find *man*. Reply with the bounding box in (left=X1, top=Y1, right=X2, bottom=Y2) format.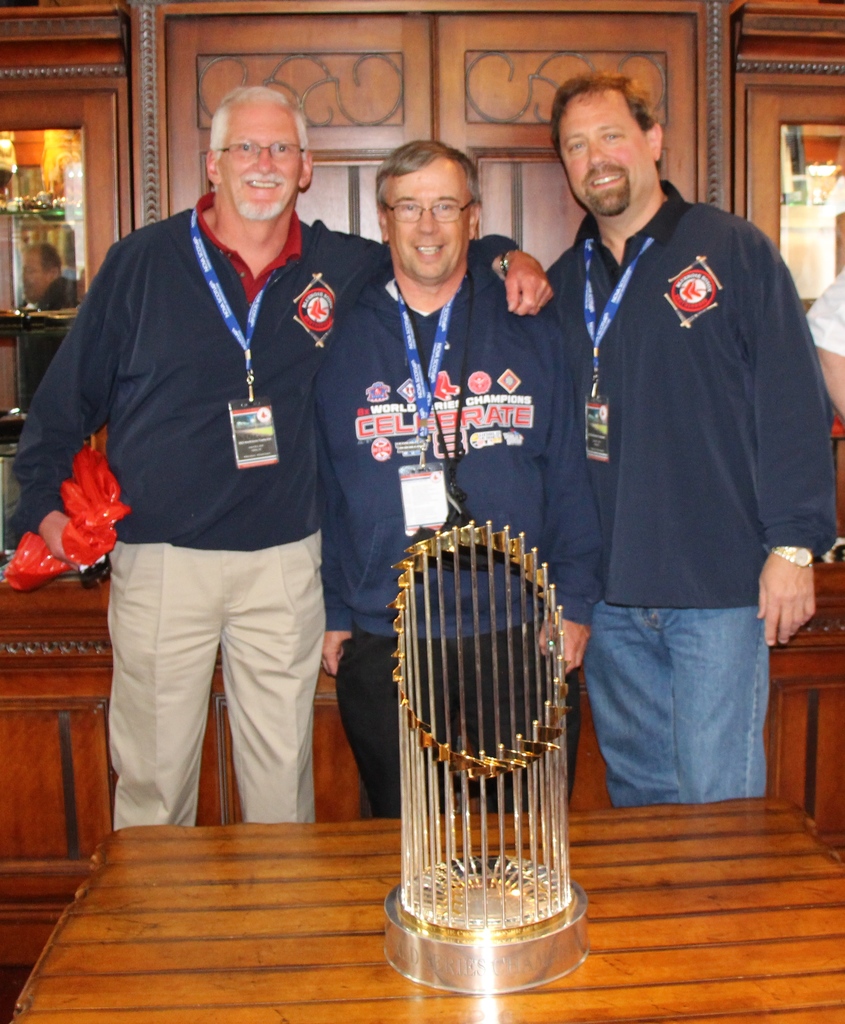
(left=16, top=87, right=554, bottom=826).
